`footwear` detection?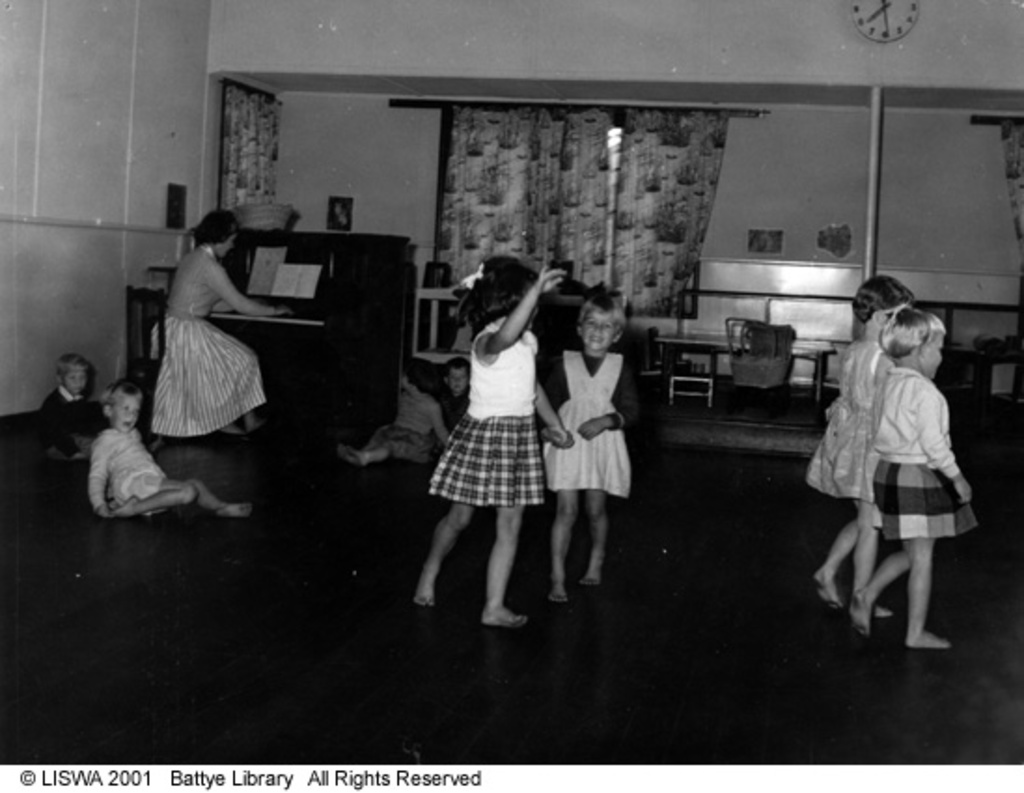
(left=492, top=619, right=543, bottom=636)
